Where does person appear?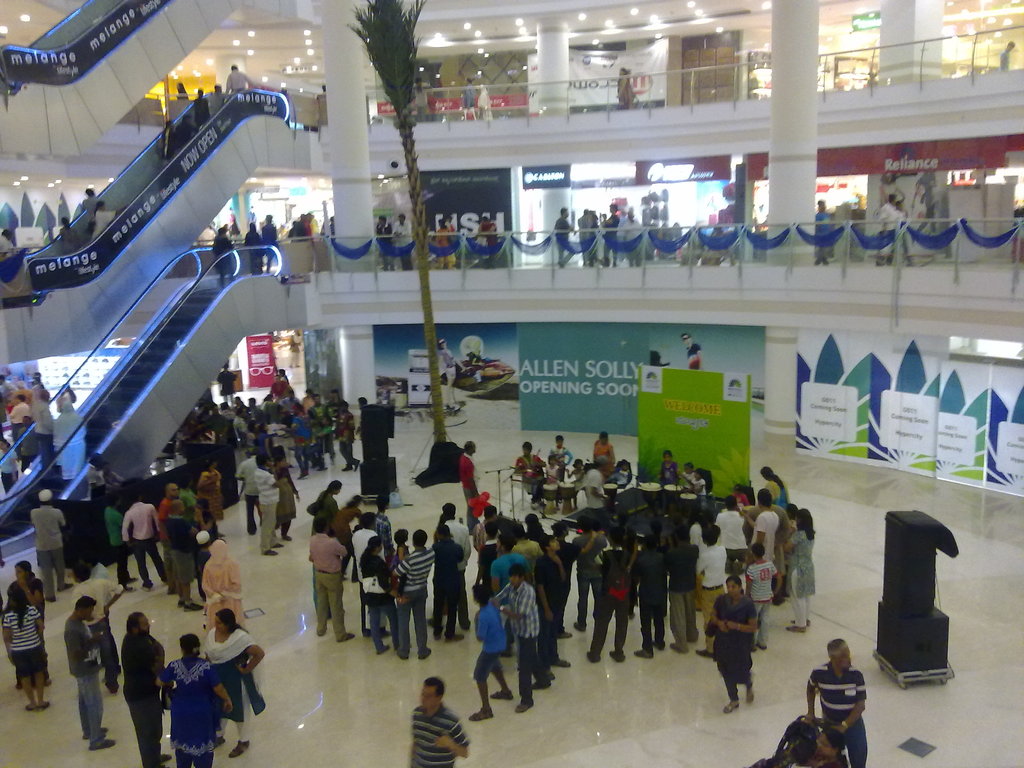
Appears at (left=657, top=447, right=684, bottom=481).
